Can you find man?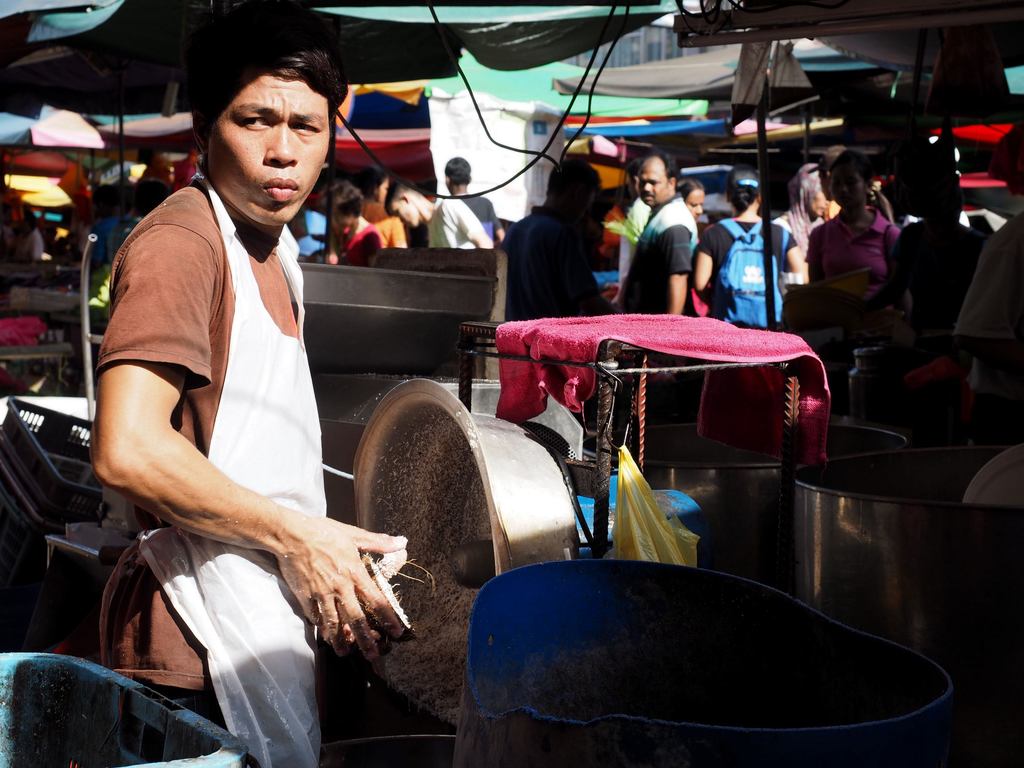
Yes, bounding box: [495,155,625,332].
